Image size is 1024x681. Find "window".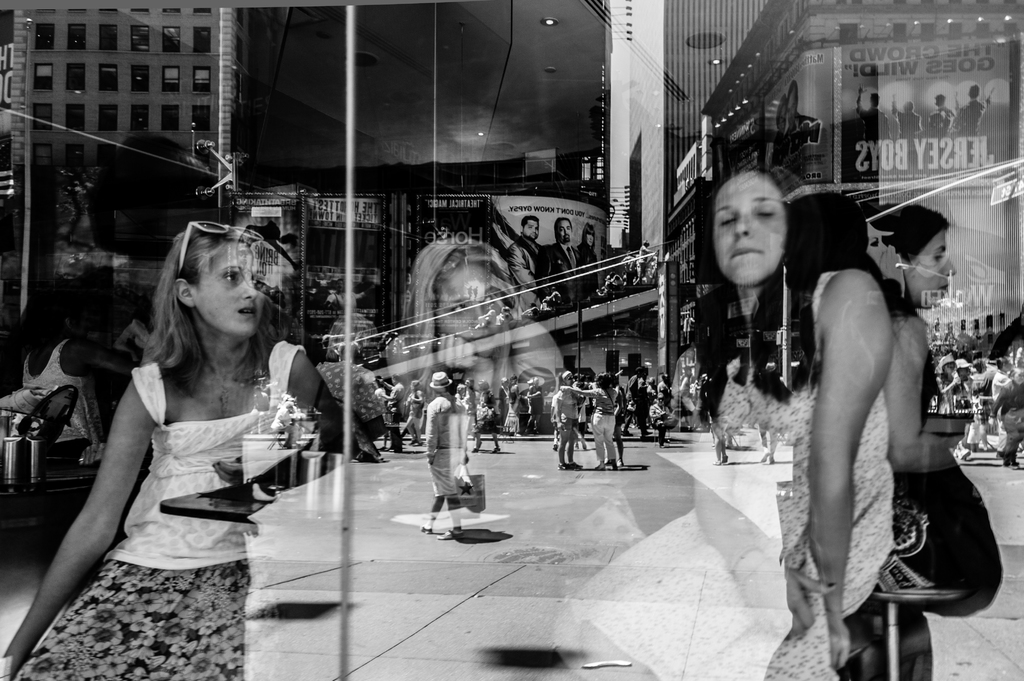
[157,105,179,131].
